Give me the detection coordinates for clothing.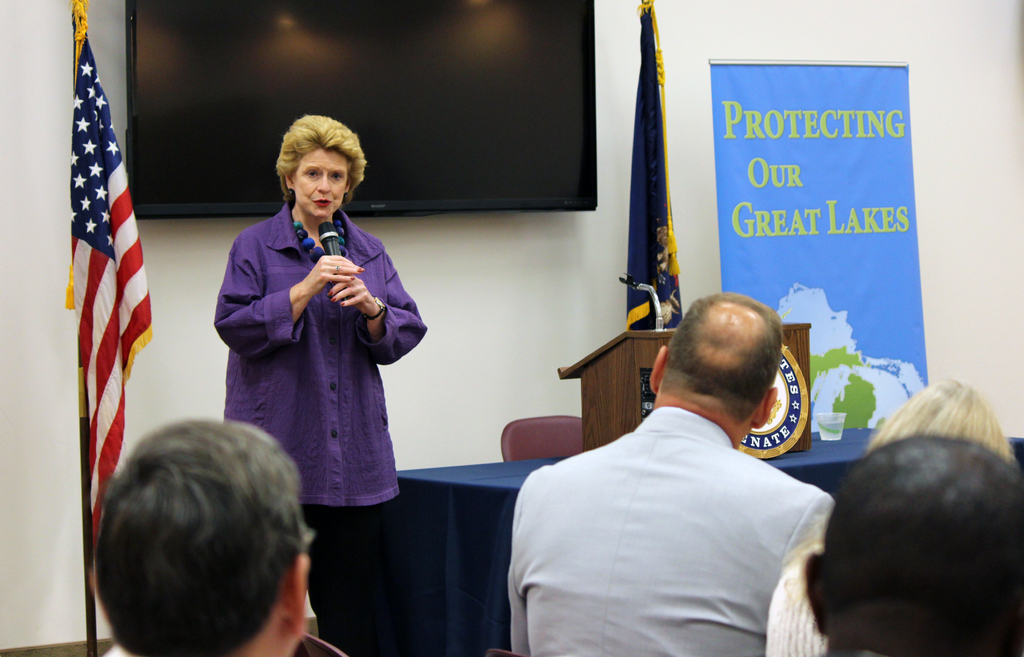
(546, 389, 824, 638).
